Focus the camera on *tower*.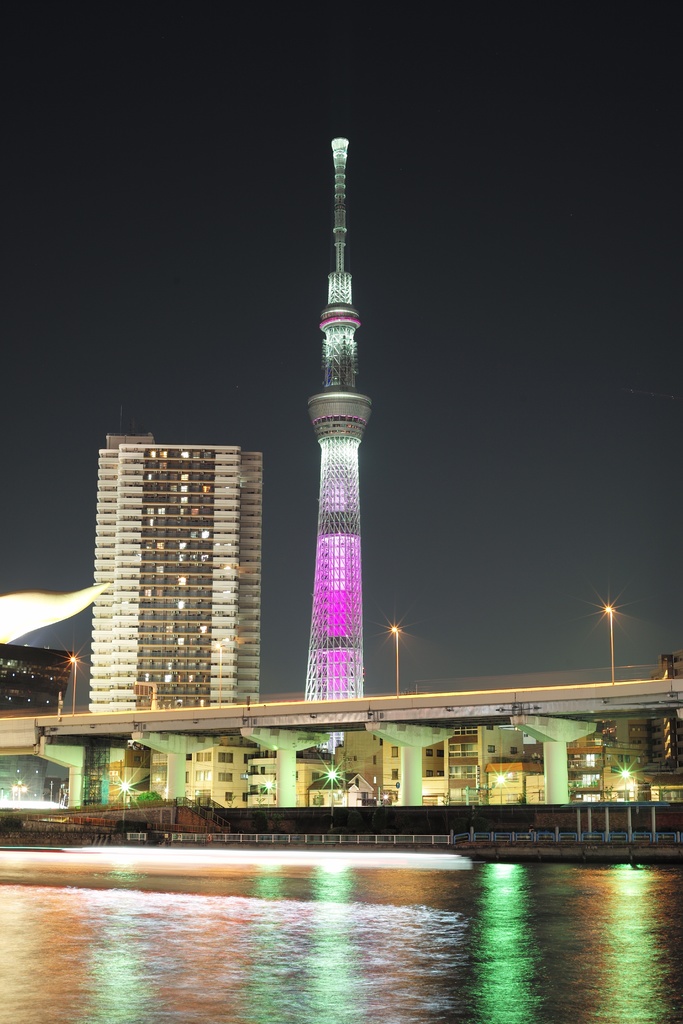
Focus region: 305,134,368,756.
